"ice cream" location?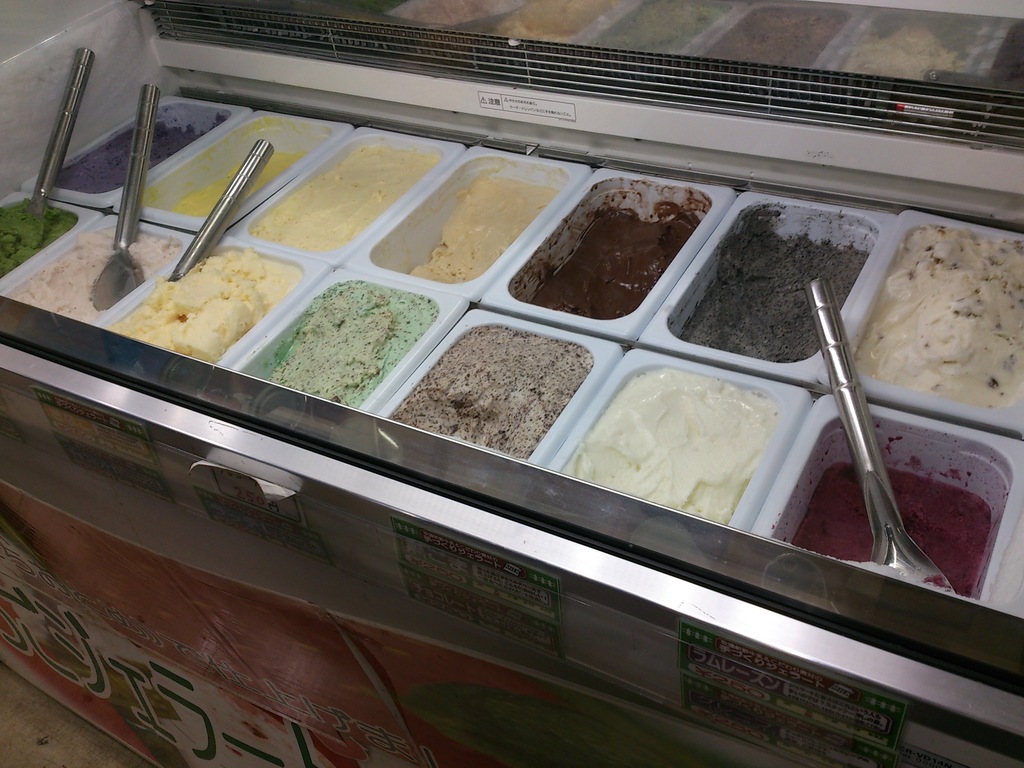
170:147:308:218
